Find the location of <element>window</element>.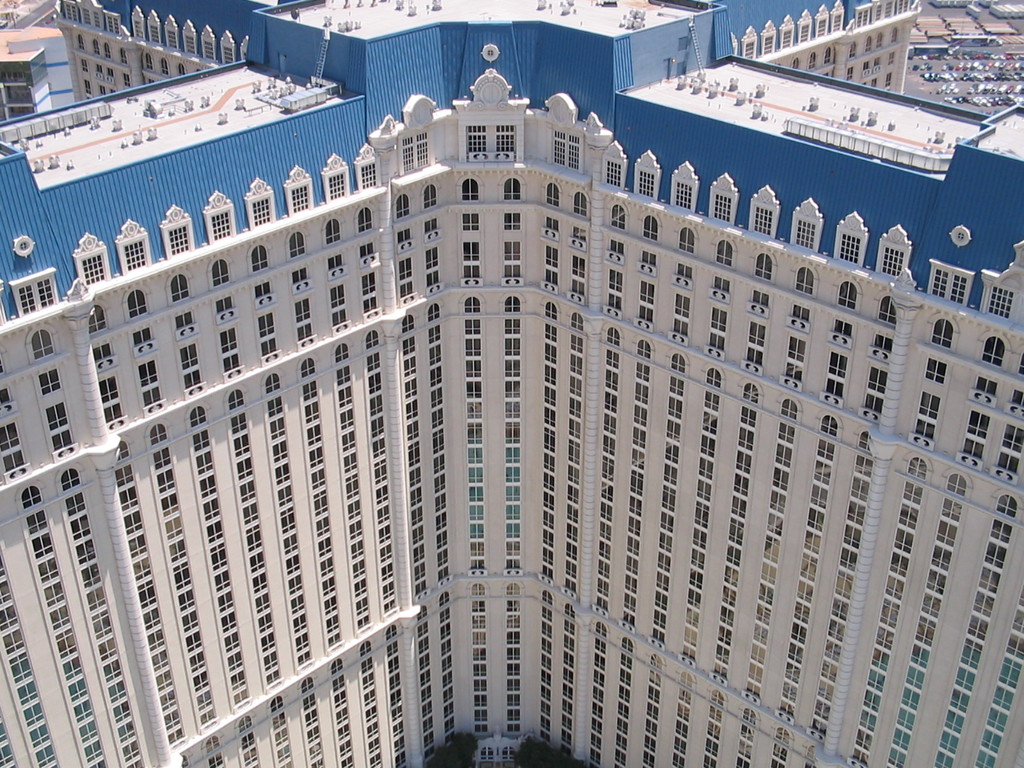
Location: {"left": 100, "top": 13, "right": 118, "bottom": 31}.
